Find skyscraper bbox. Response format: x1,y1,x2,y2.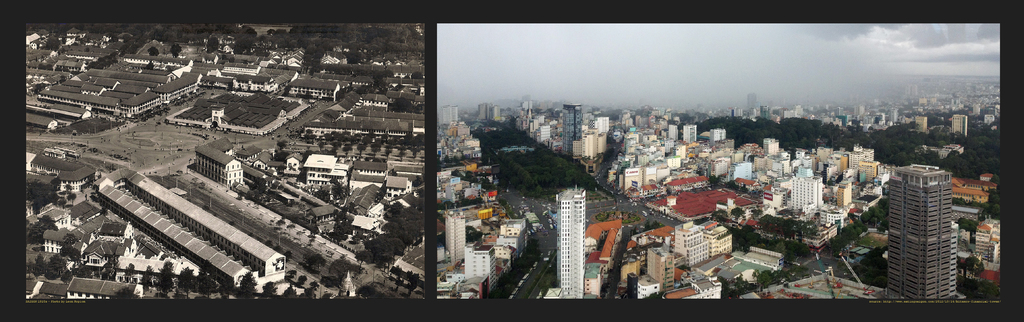
785,169,826,207.
